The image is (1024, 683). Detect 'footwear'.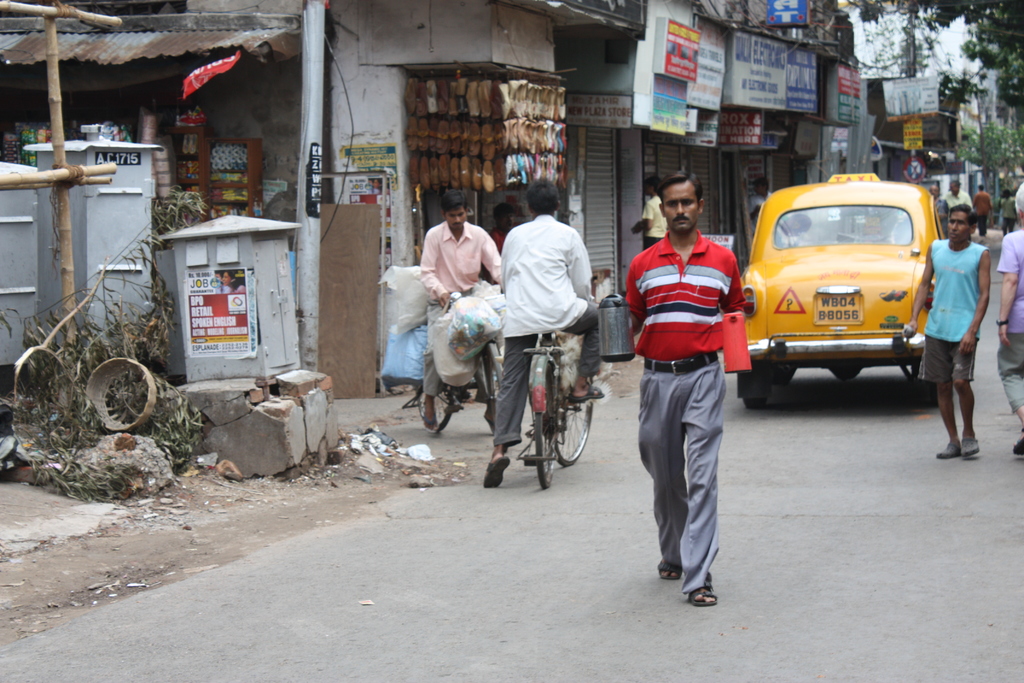
Detection: {"left": 481, "top": 450, "right": 508, "bottom": 491}.
